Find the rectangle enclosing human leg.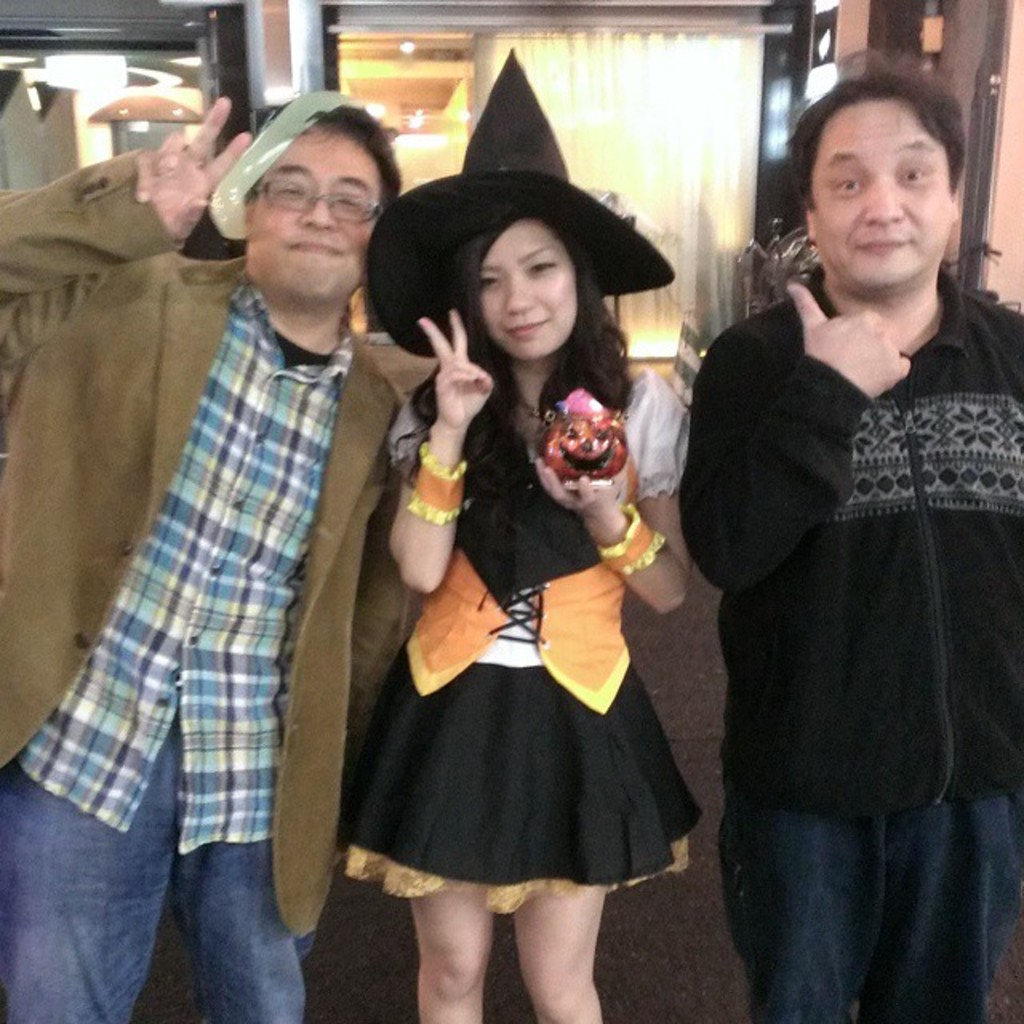
(left=0, top=734, right=182, bottom=1022).
